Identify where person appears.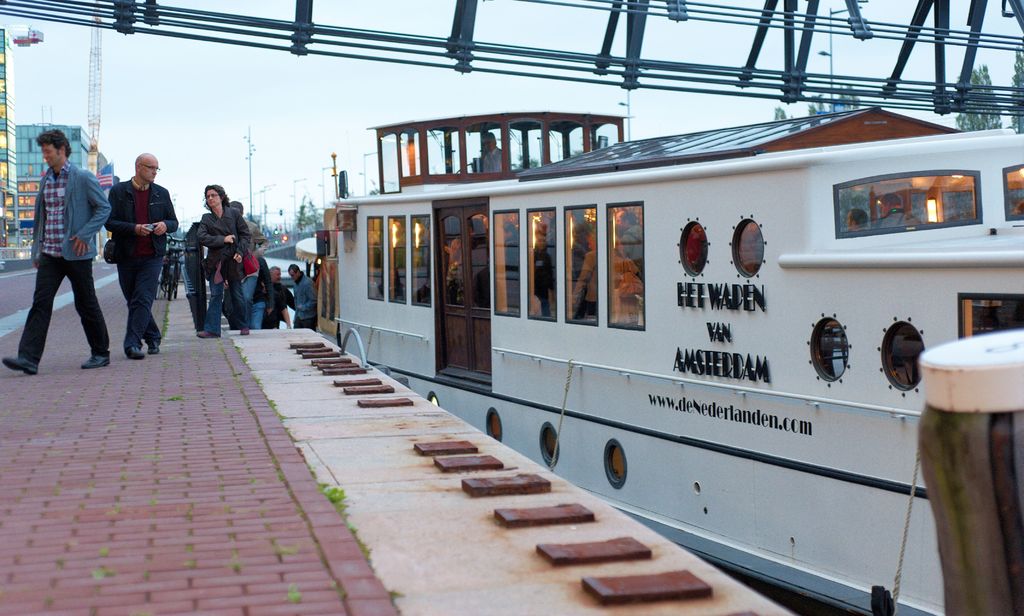
Appears at pyautogui.locateOnScreen(0, 128, 113, 379).
